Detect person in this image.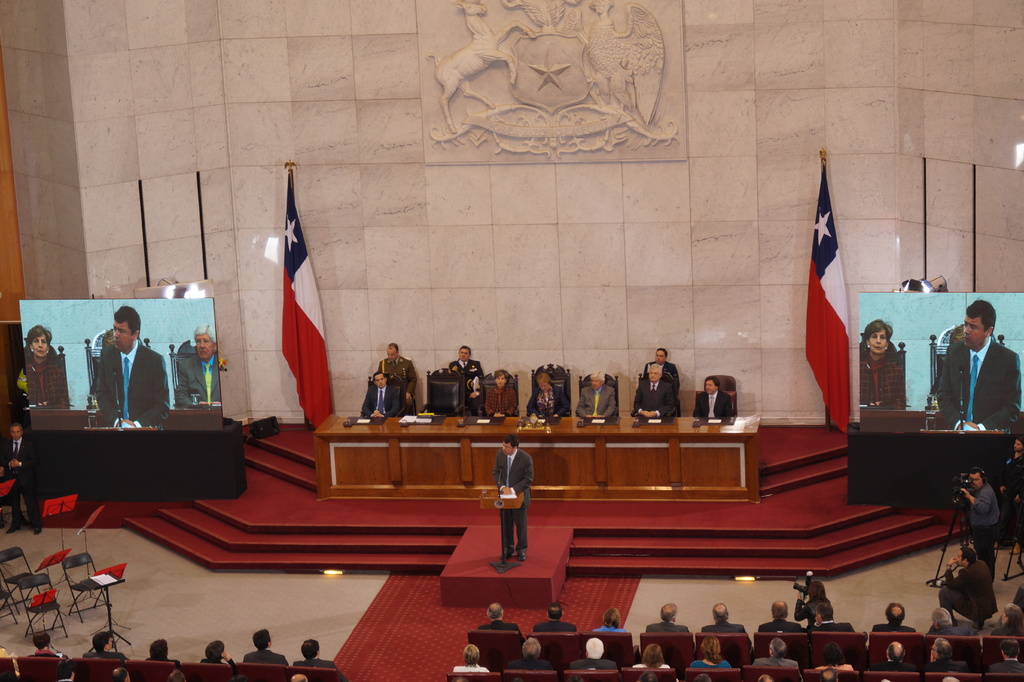
Detection: <box>629,639,671,674</box>.
